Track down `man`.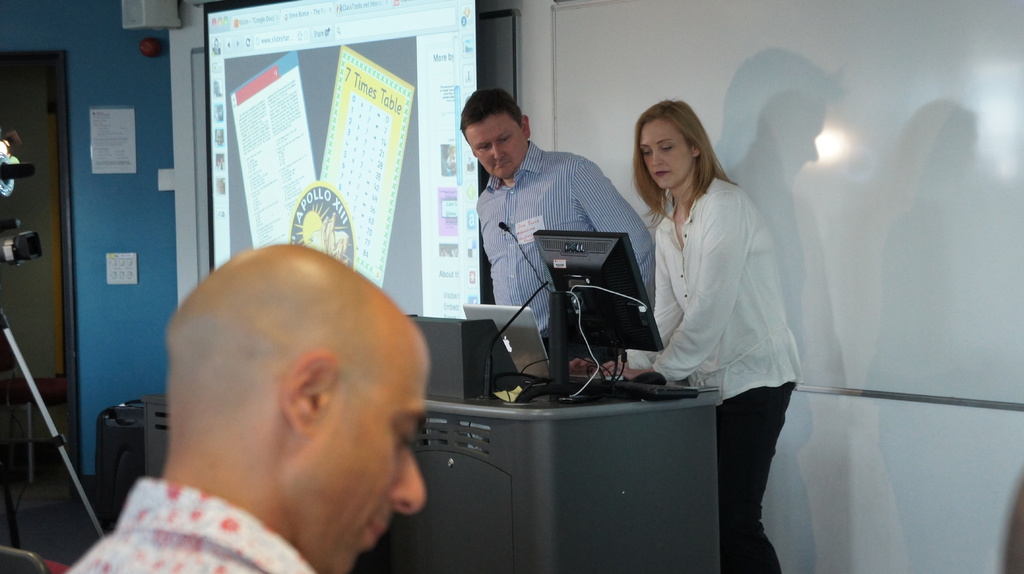
Tracked to x1=90, y1=242, x2=465, y2=573.
